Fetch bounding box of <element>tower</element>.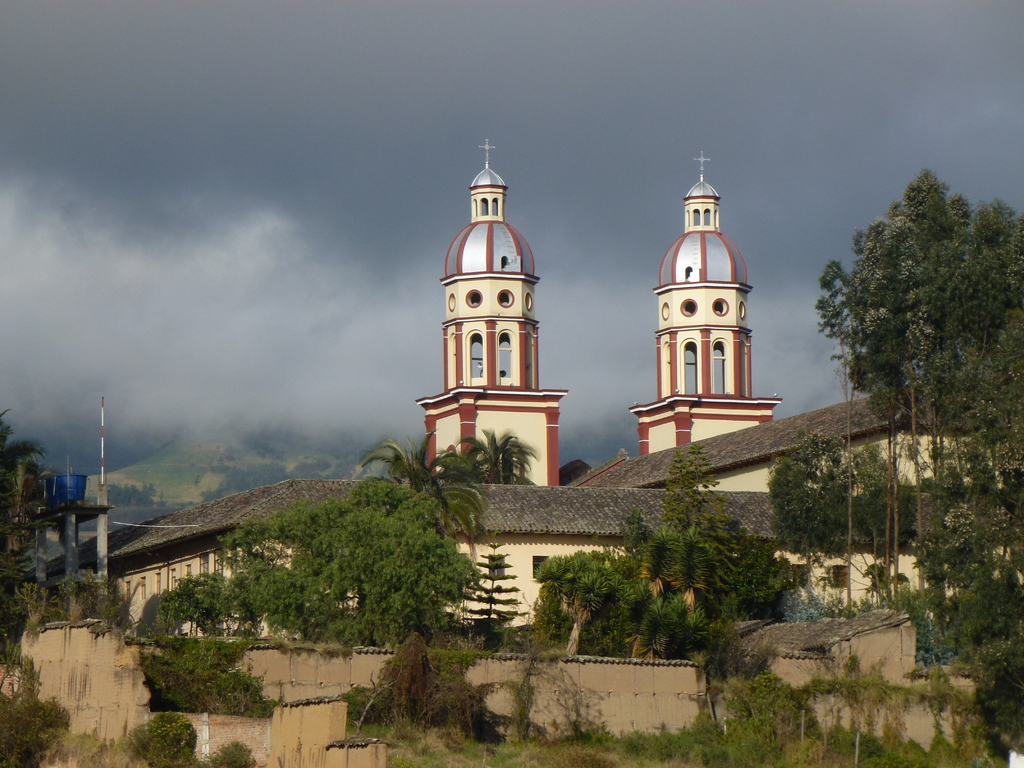
Bbox: (630,150,783,493).
